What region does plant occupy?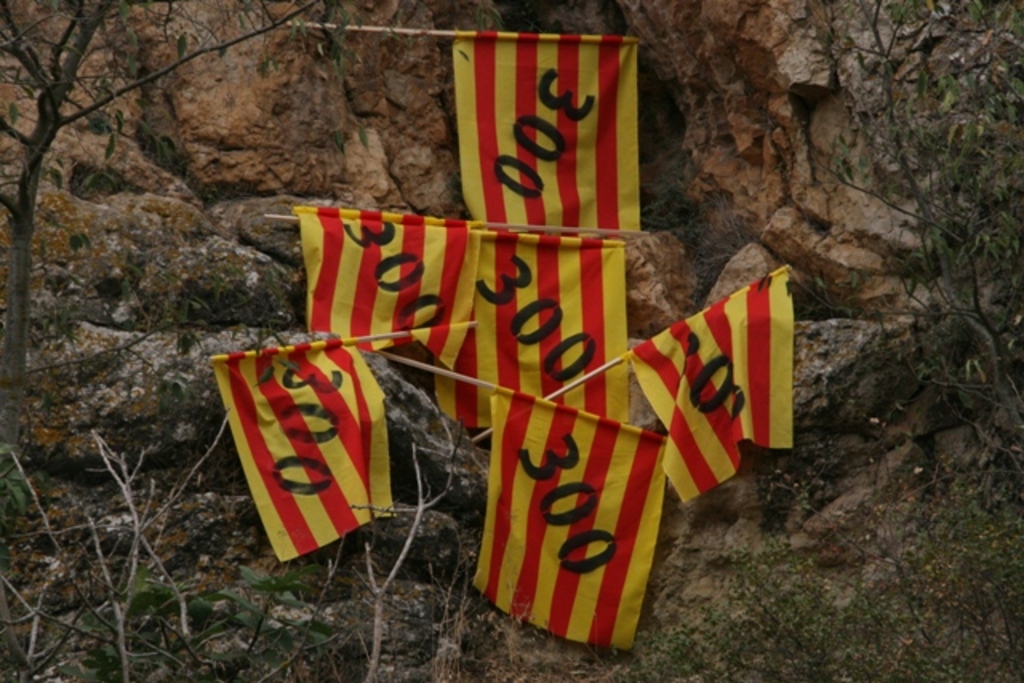
x1=0 y1=441 x2=54 y2=547.
